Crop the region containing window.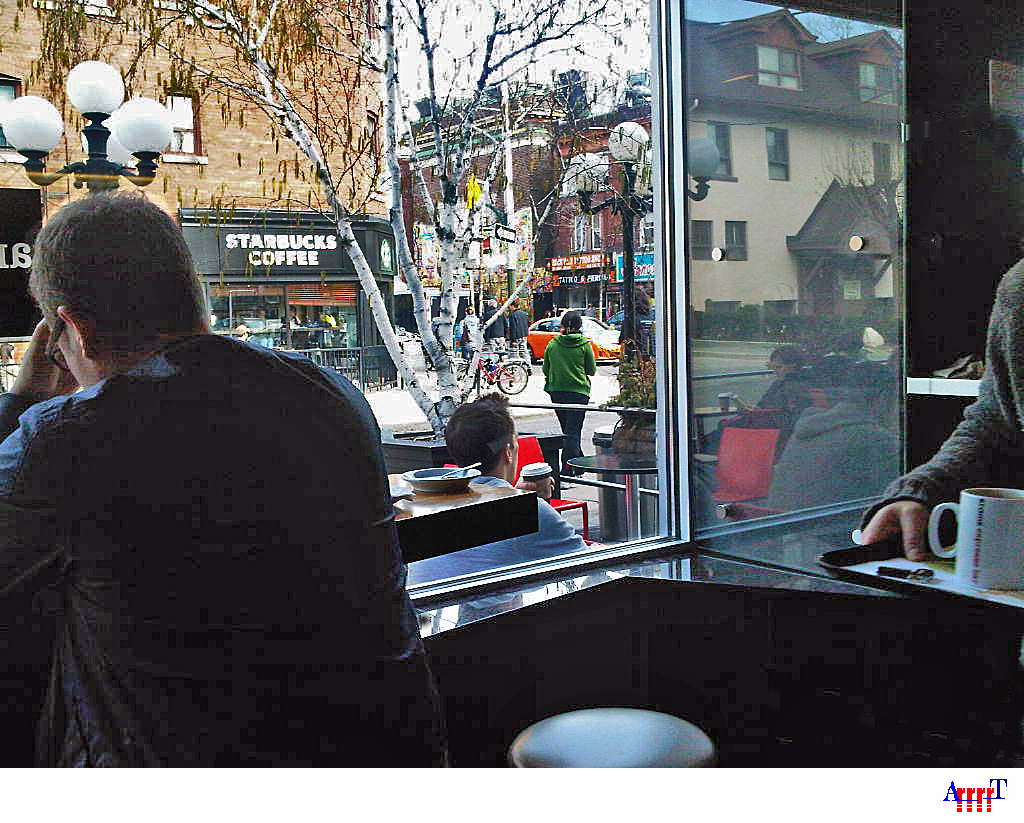
Crop region: bbox=[565, 213, 602, 248].
